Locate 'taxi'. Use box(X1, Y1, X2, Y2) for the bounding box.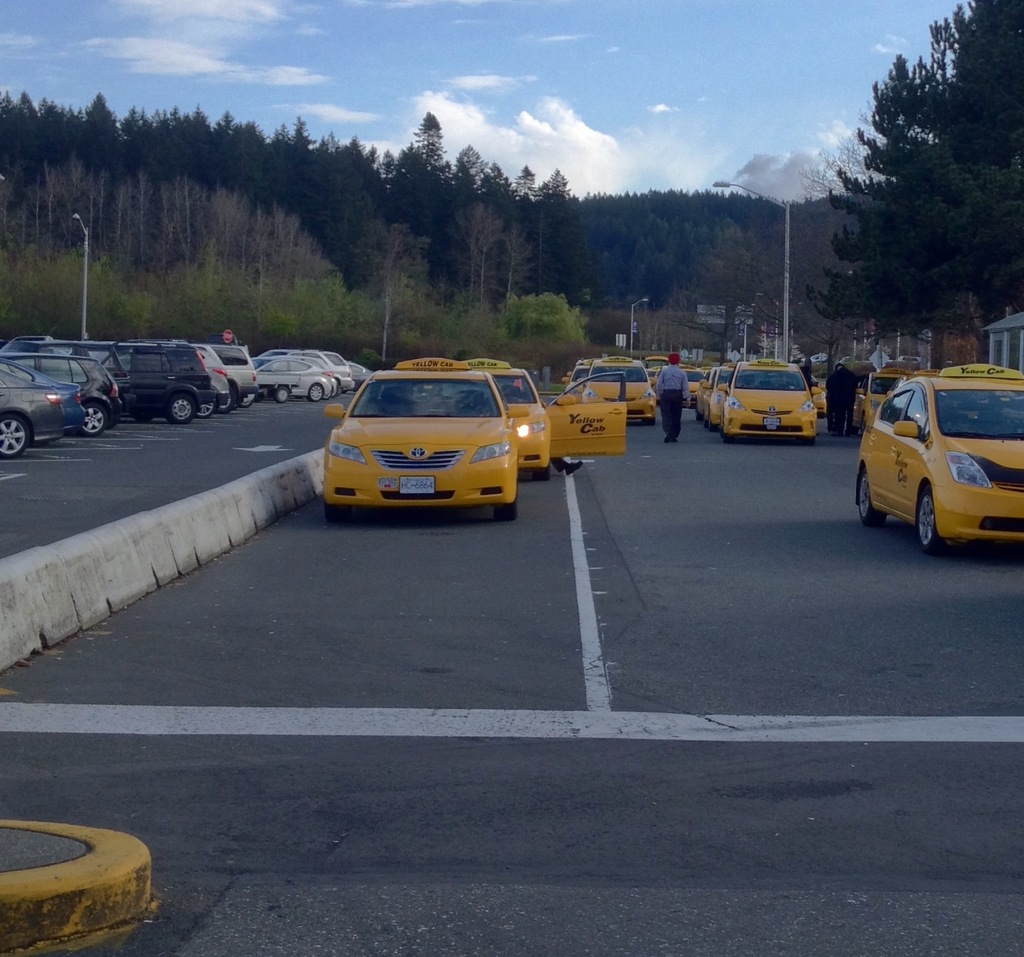
box(563, 361, 594, 405).
